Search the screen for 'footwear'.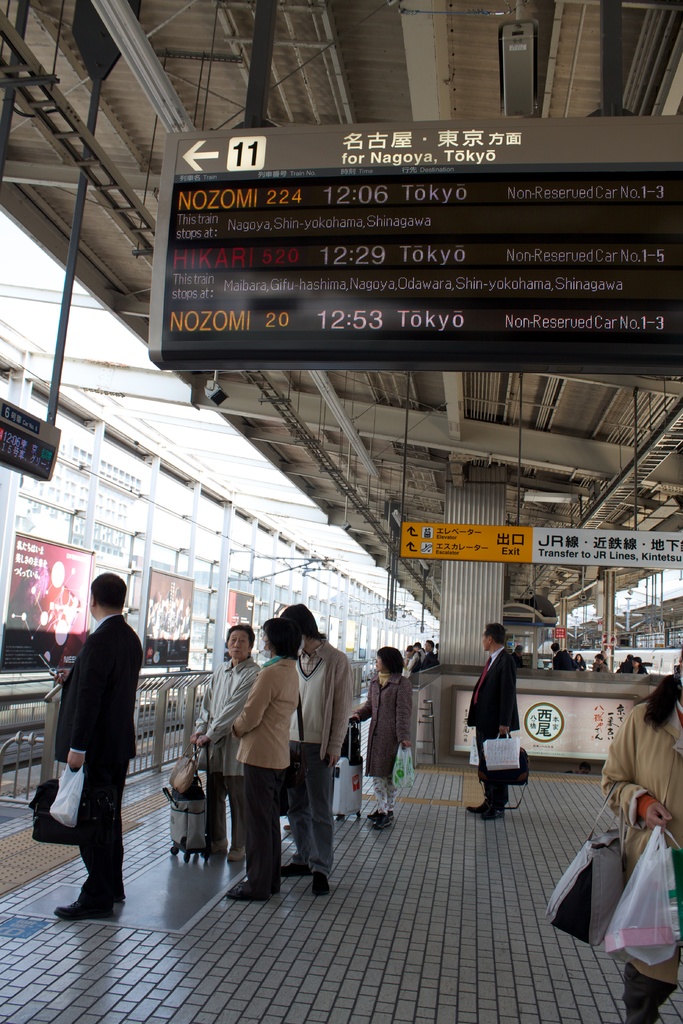
Found at {"left": 53, "top": 883, "right": 124, "bottom": 928}.
